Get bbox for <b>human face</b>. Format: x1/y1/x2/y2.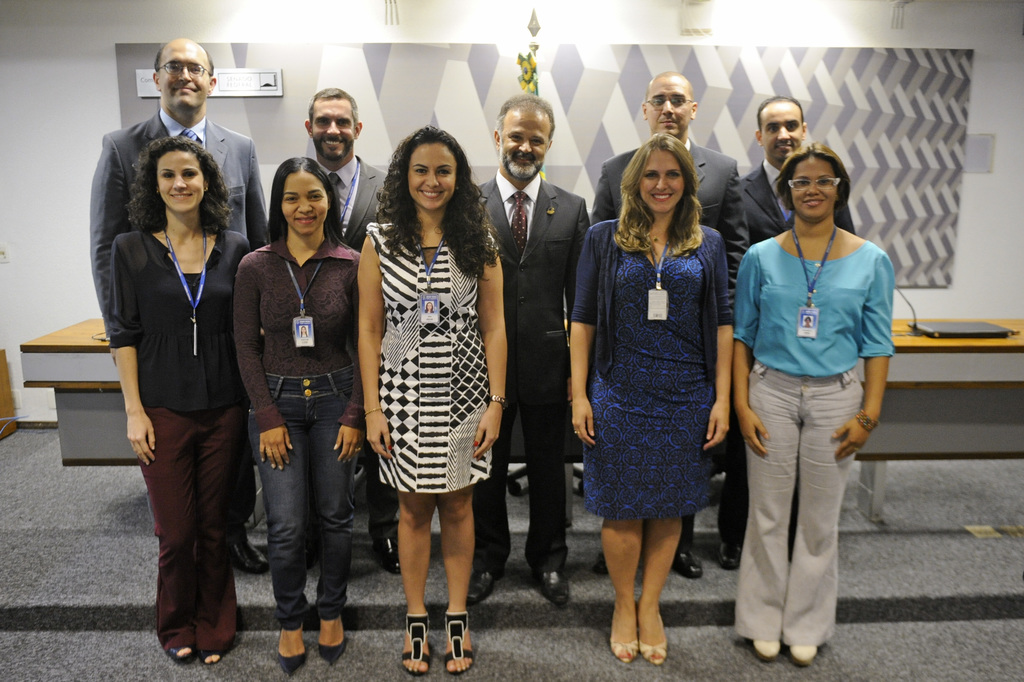
640/150/685/214.
